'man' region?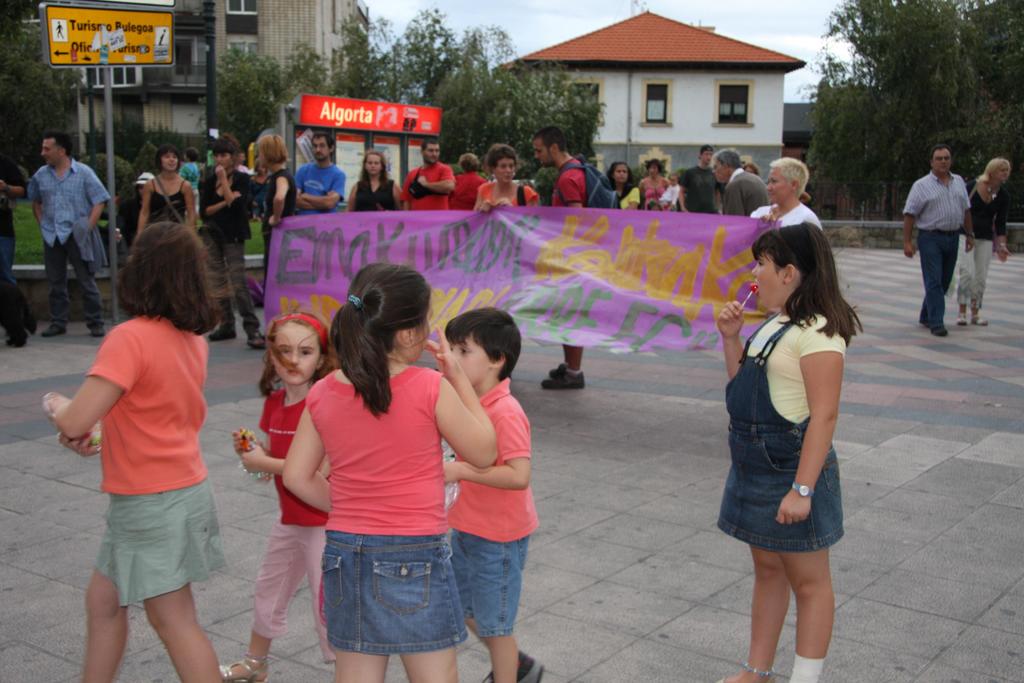
left=397, top=134, right=456, bottom=215
